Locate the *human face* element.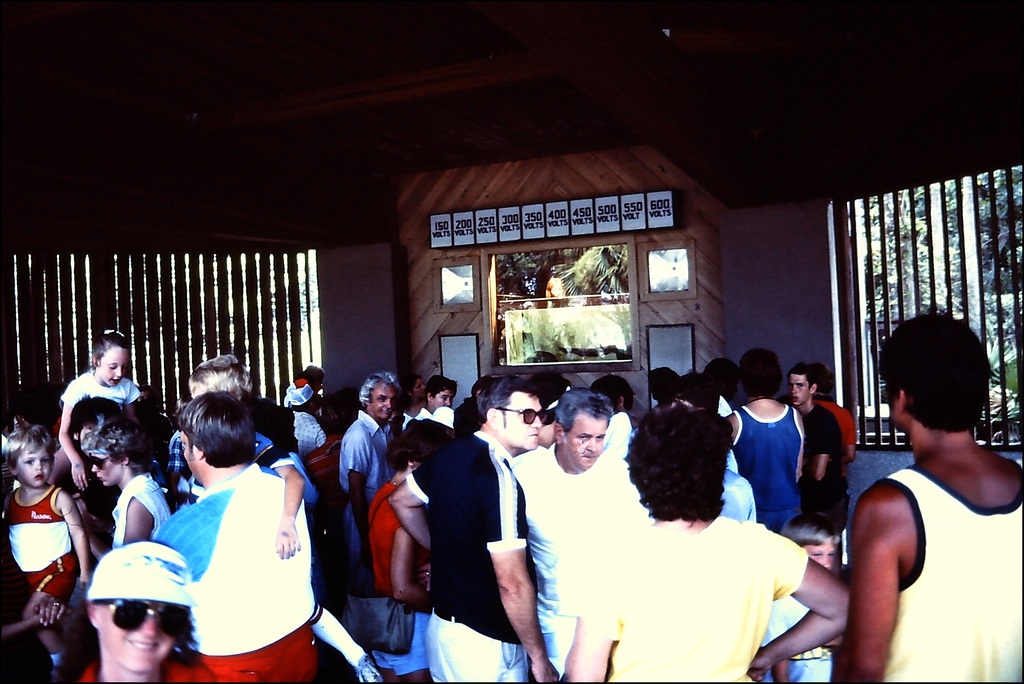
Element bbox: crop(103, 343, 131, 383).
